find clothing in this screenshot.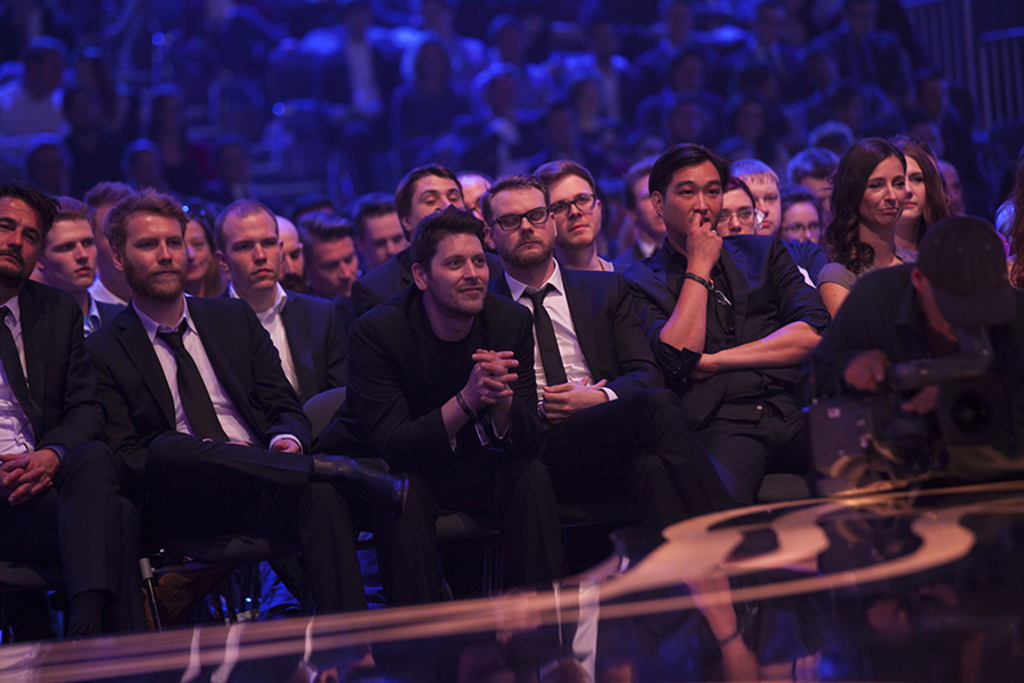
The bounding box for clothing is x1=316 y1=213 x2=550 y2=559.
